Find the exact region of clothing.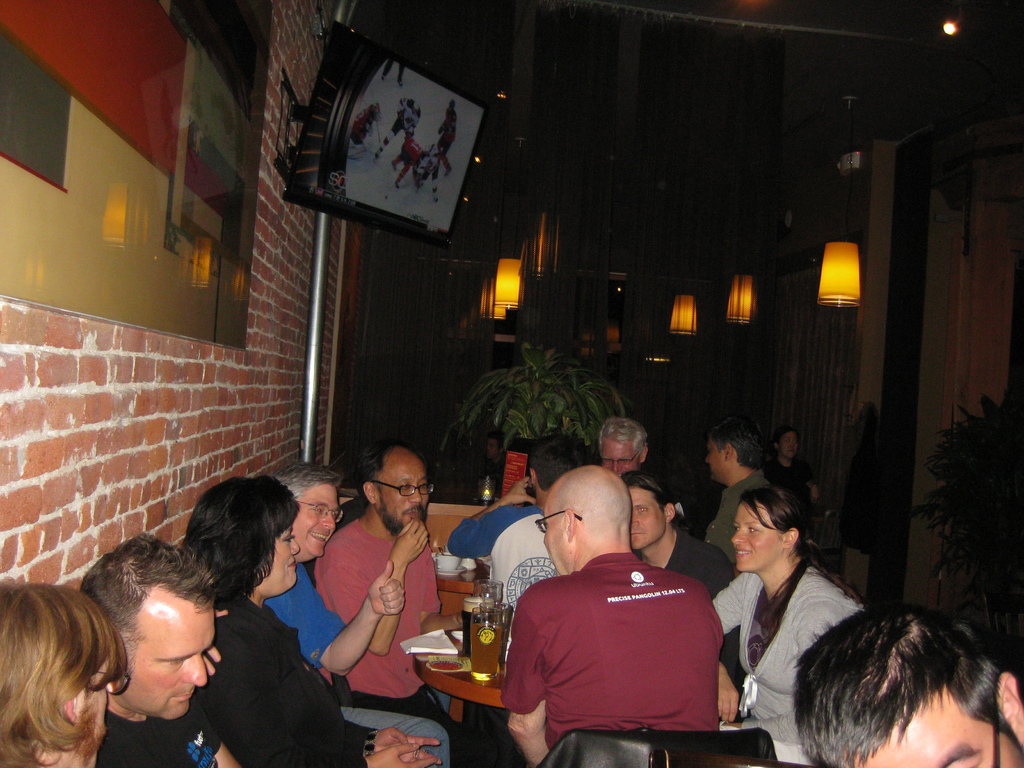
Exact region: 418/143/446/202.
